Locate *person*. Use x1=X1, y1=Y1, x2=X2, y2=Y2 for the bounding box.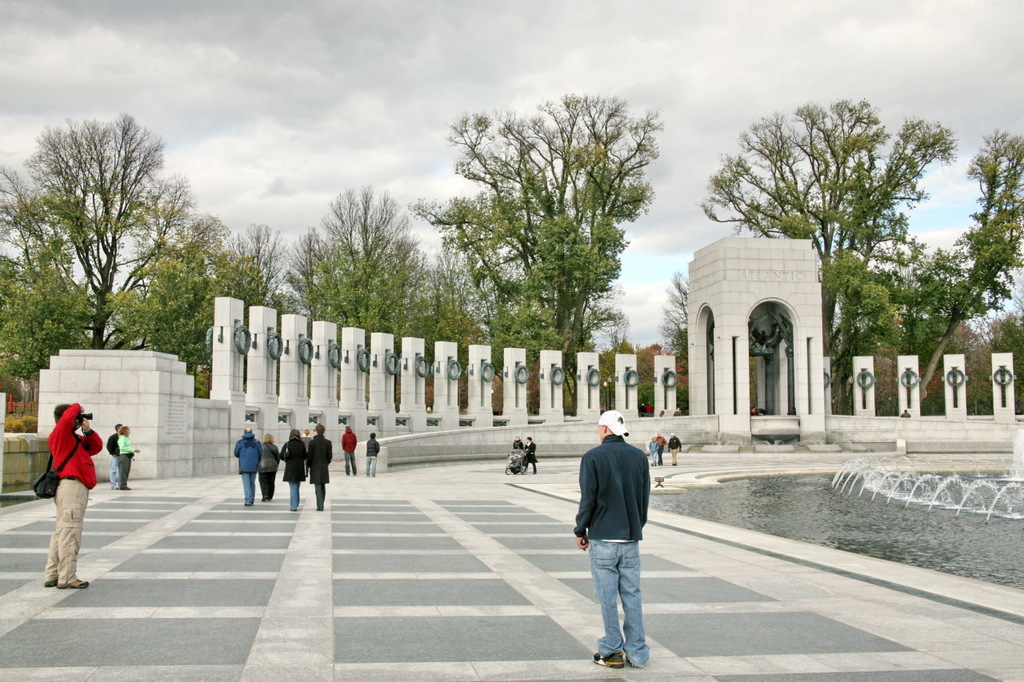
x1=646, y1=434, x2=661, y2=467.
